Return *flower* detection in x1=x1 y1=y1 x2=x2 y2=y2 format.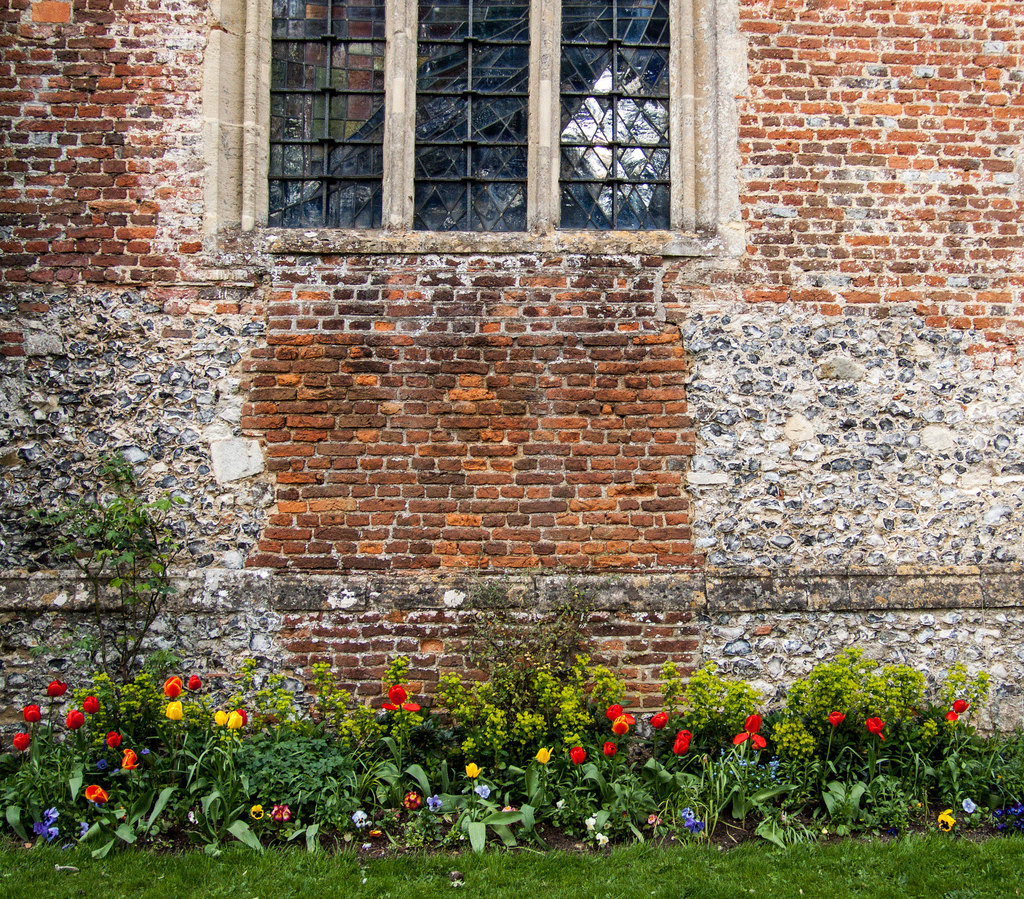
x1=164 y1=700 x2=186 y2=723.
